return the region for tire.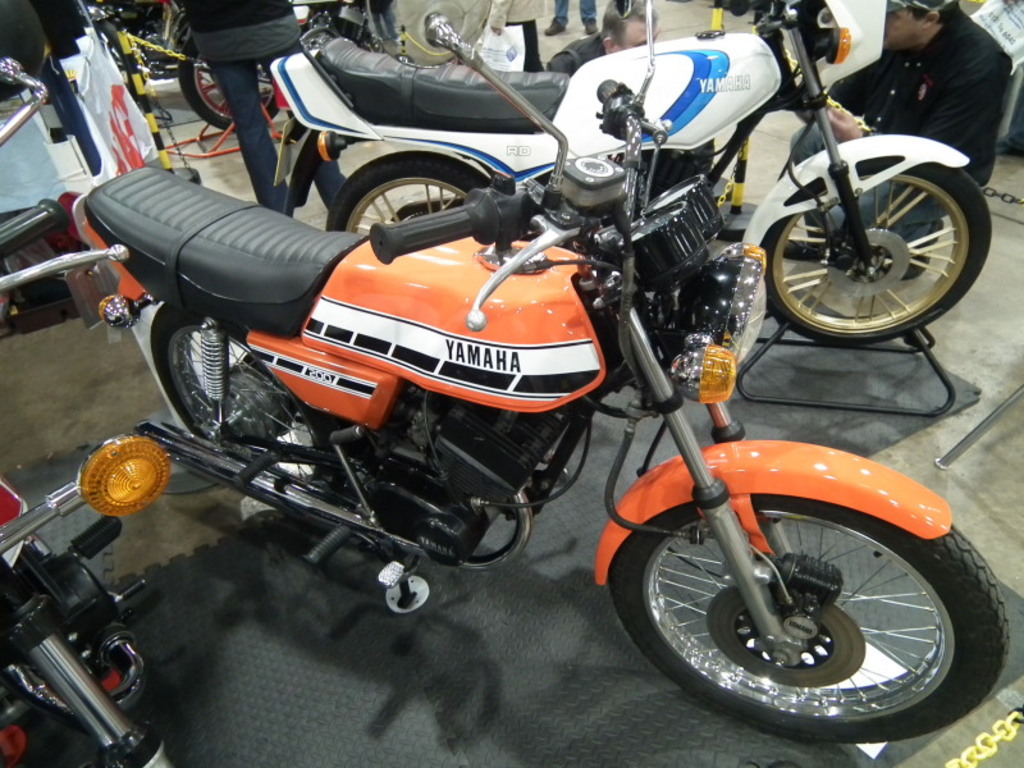
324 151 492 236.
